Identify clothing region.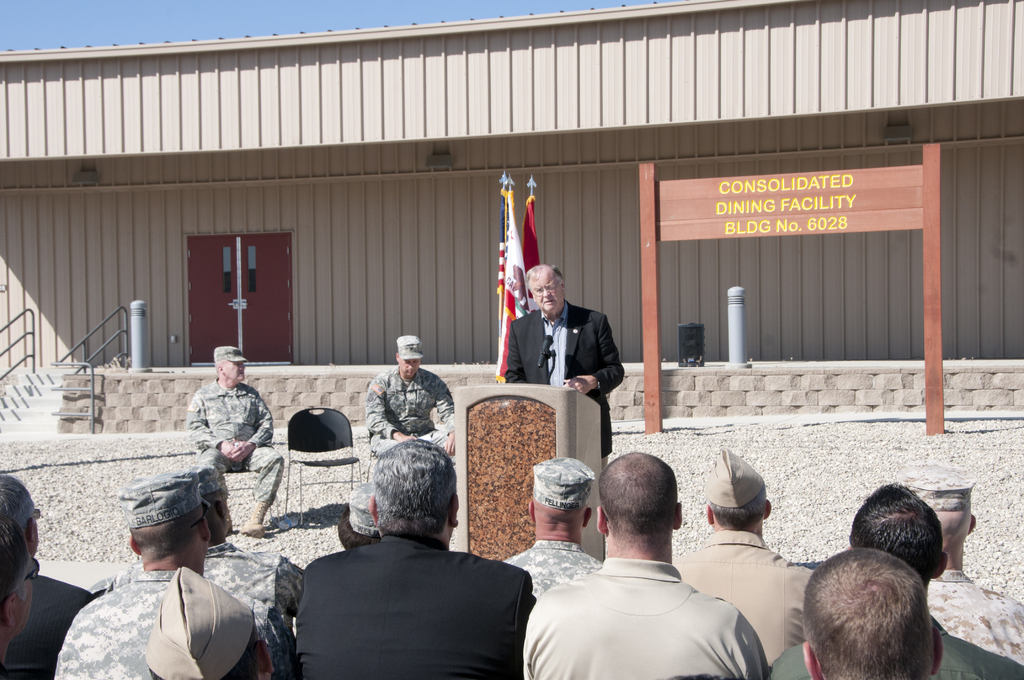
Region: (x1=524, y1=558, x2=780, y2=679).
